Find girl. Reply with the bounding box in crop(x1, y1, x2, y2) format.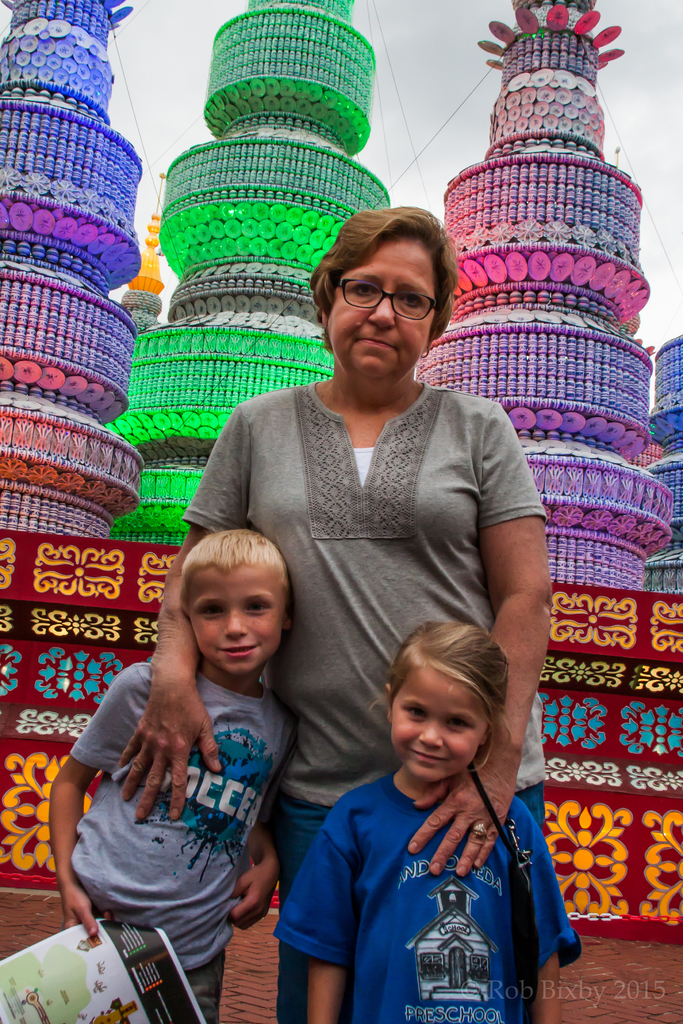
crop(268, 613, 586, 1023).
